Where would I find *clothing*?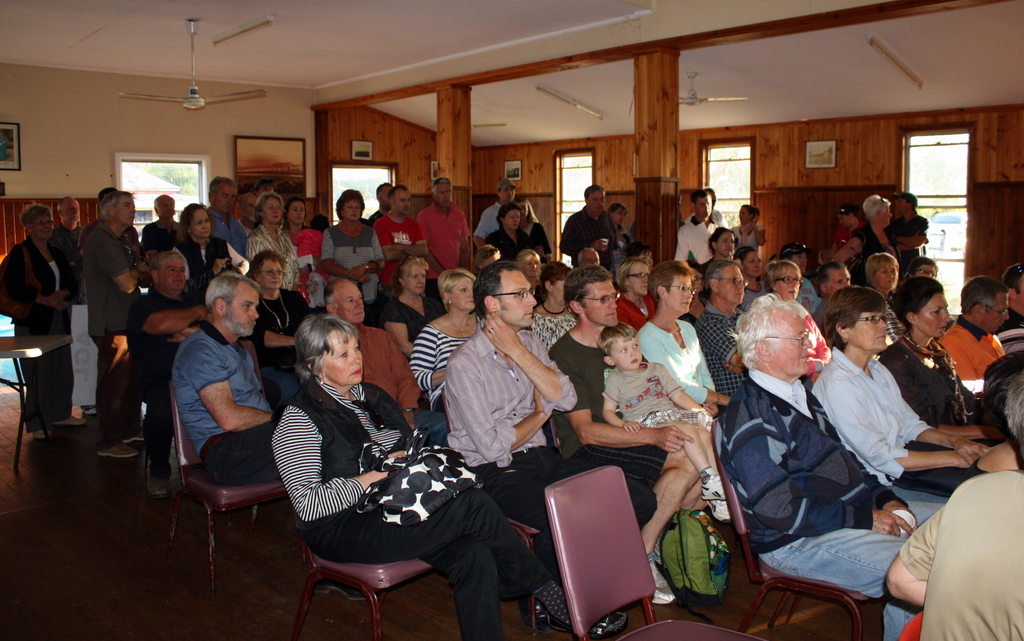
At <region>803, 352, 963, 484</region>.
